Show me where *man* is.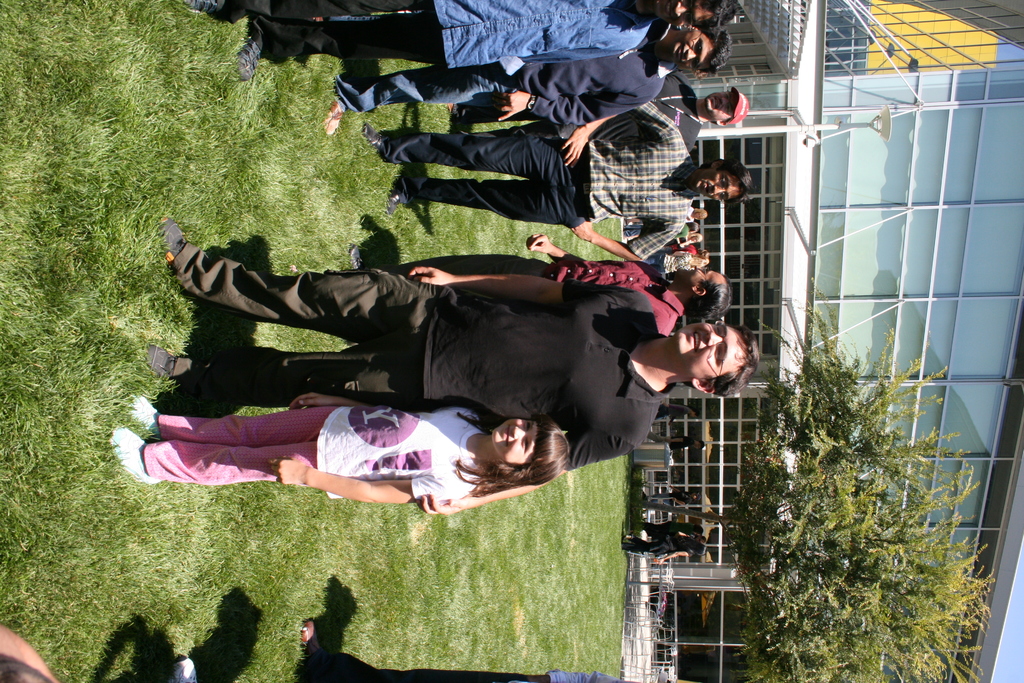
*man* is at {"left": 443, "top": 71, "right": 746, "bottom": 155}.
